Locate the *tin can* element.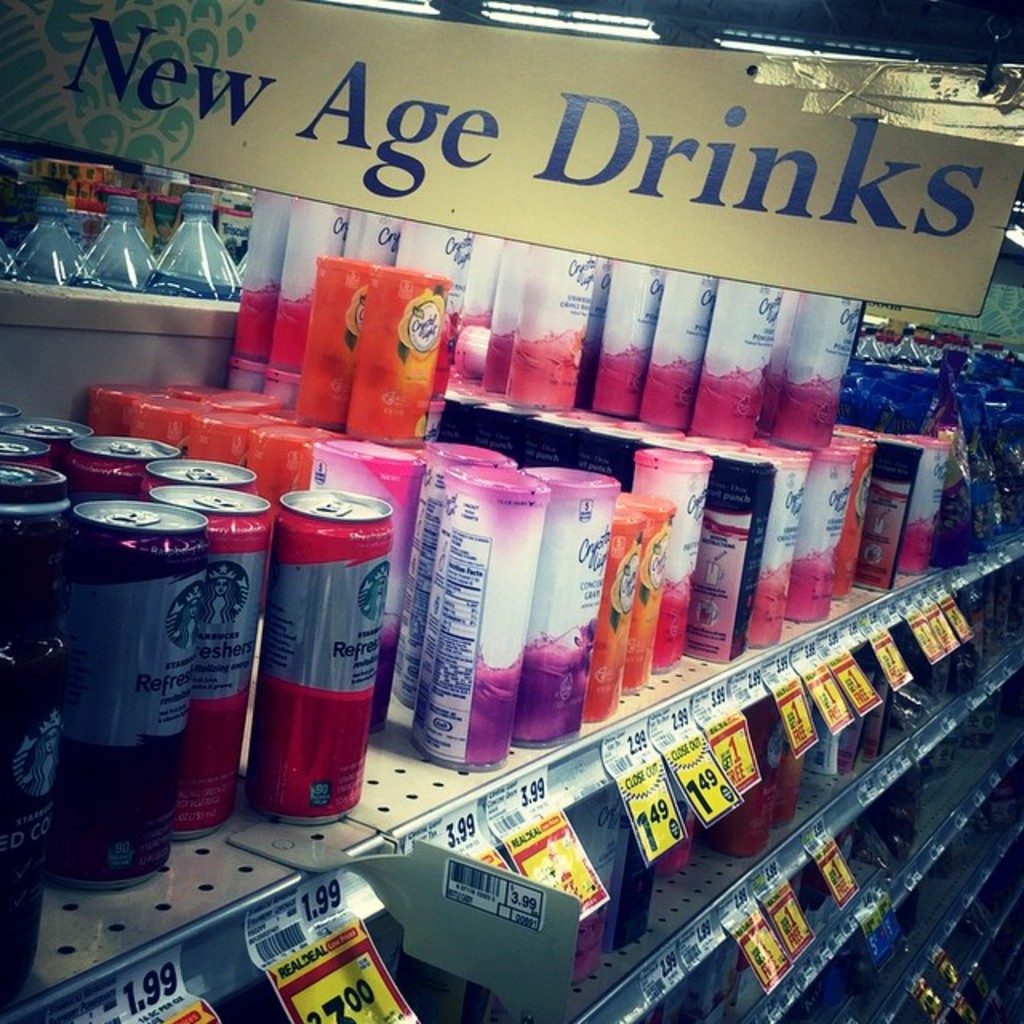
Element bbox: {"x1": 734, "y1": 702, "x2": 790, "y2": 859}.
